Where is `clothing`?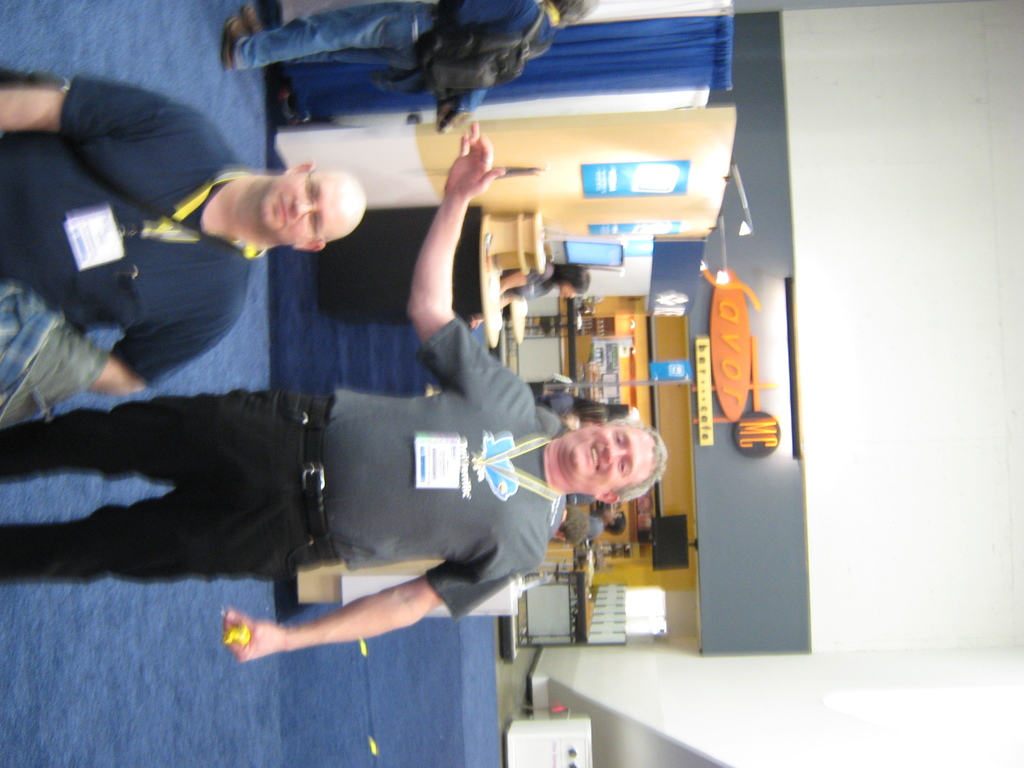
x1=584 y1=518 x2=604 y2=545.
